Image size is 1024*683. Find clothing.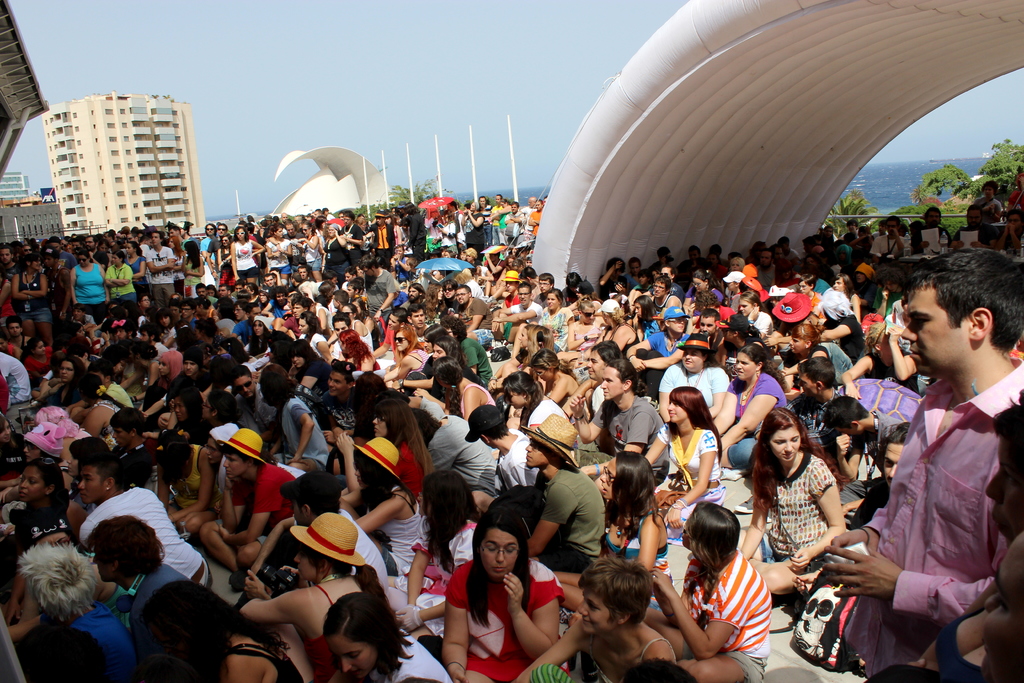
locate(499, 429, 540, 490).
